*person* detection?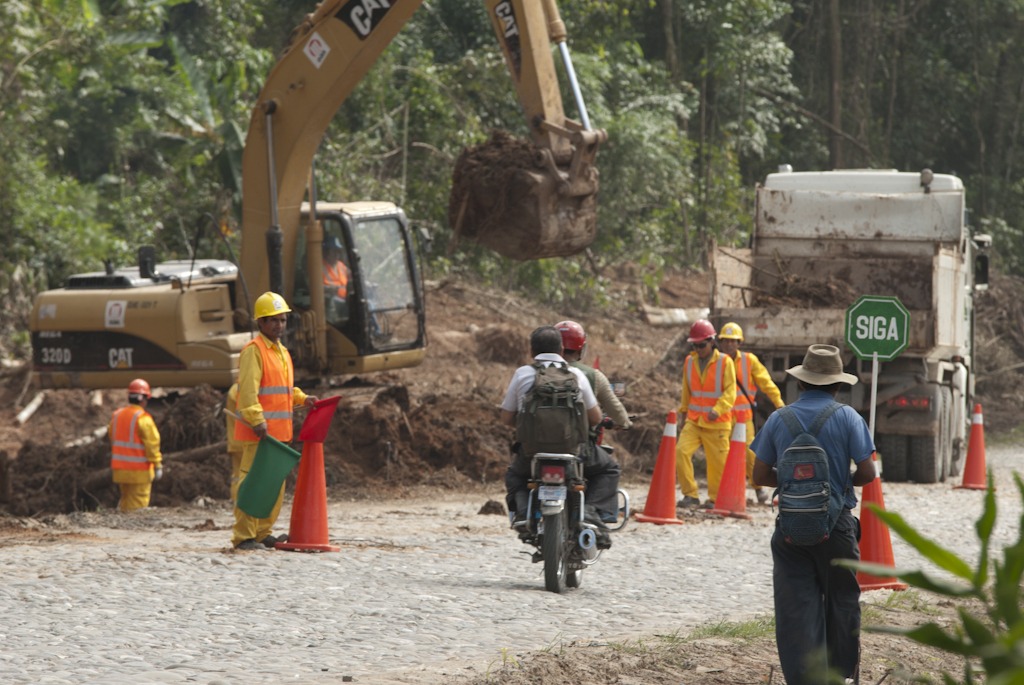
crop(82, 374, 161, 518)
